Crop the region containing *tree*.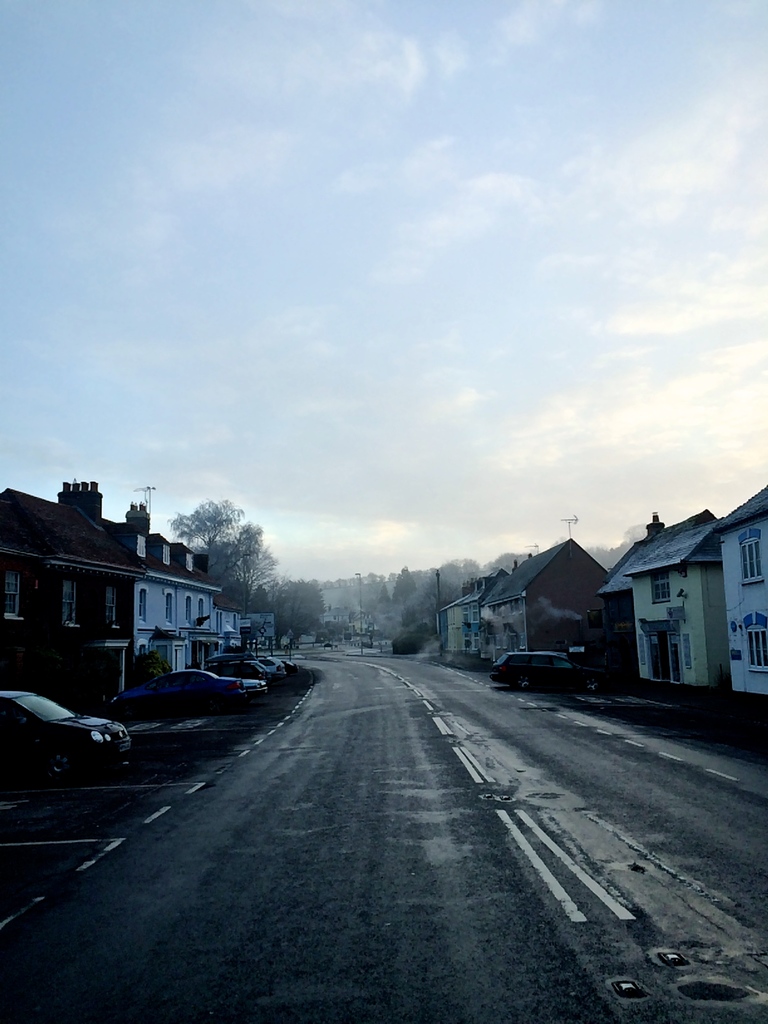
Crop region: box(191, 493, 269, 620).
